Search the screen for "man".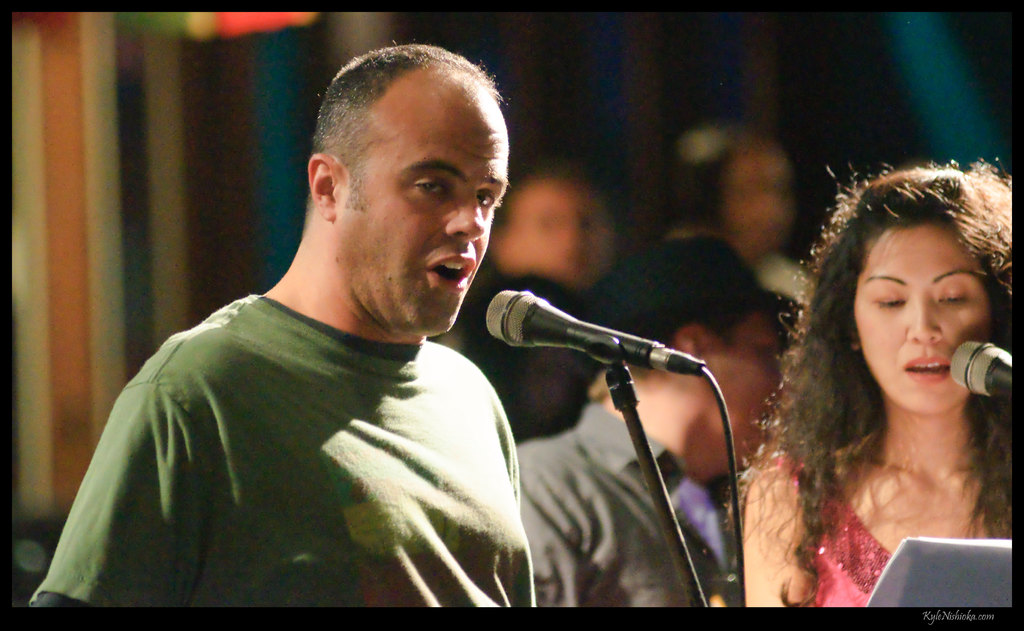
Found at pyautogui.locateOnScreen(664, 126, 811, 319).
